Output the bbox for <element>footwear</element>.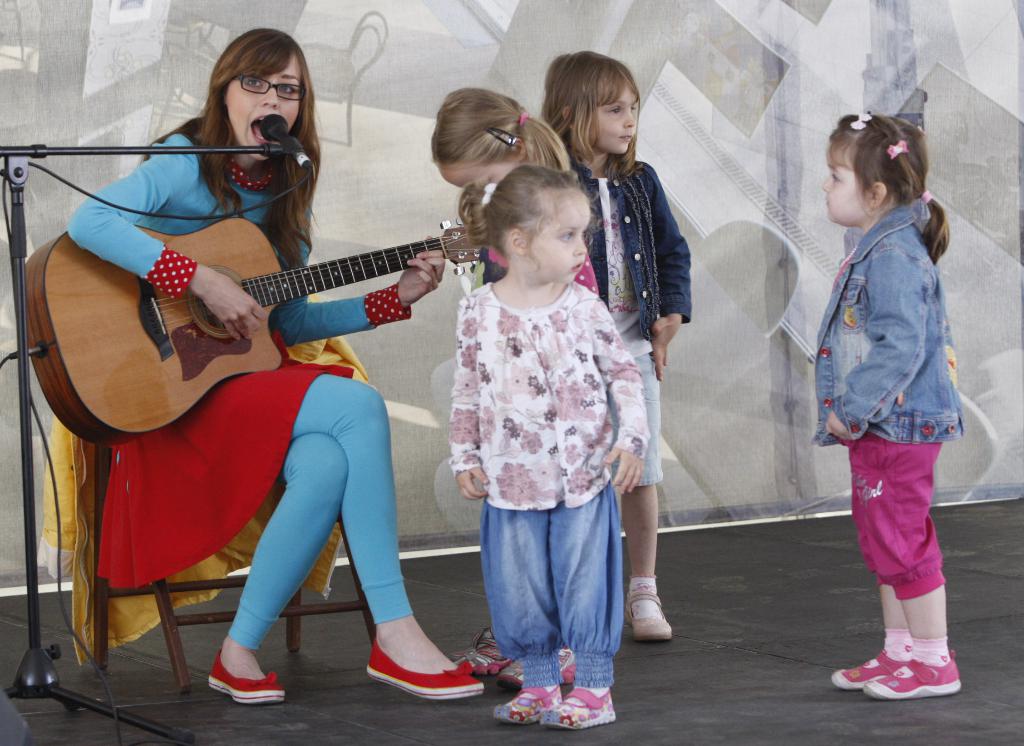
206/647/286/705.
